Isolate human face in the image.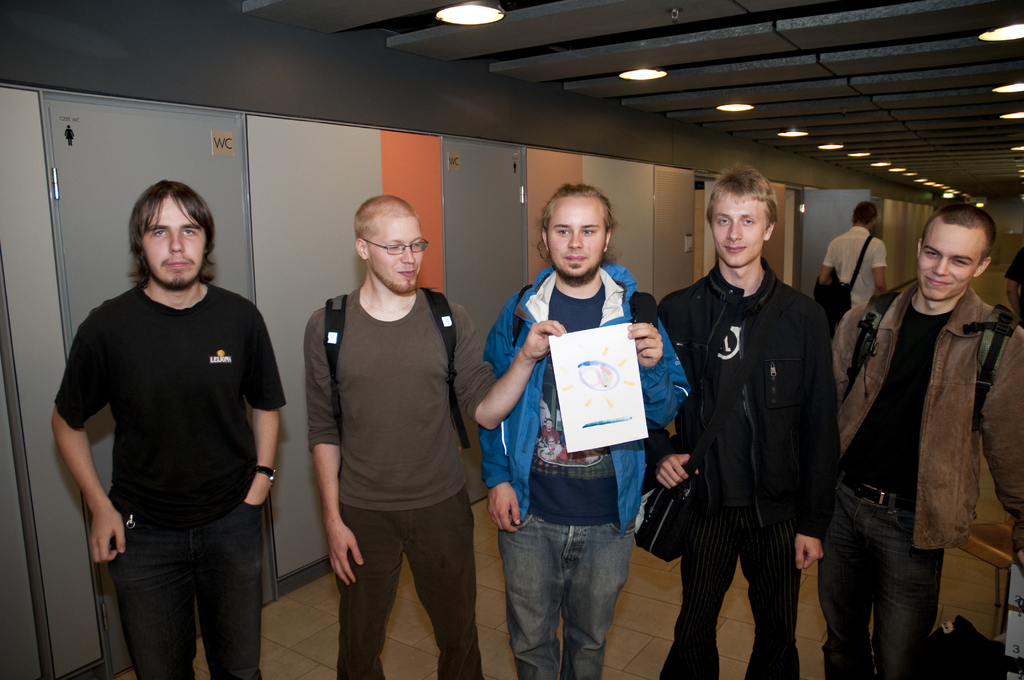
Isolated region: rect(547, 198, 602, 275).
